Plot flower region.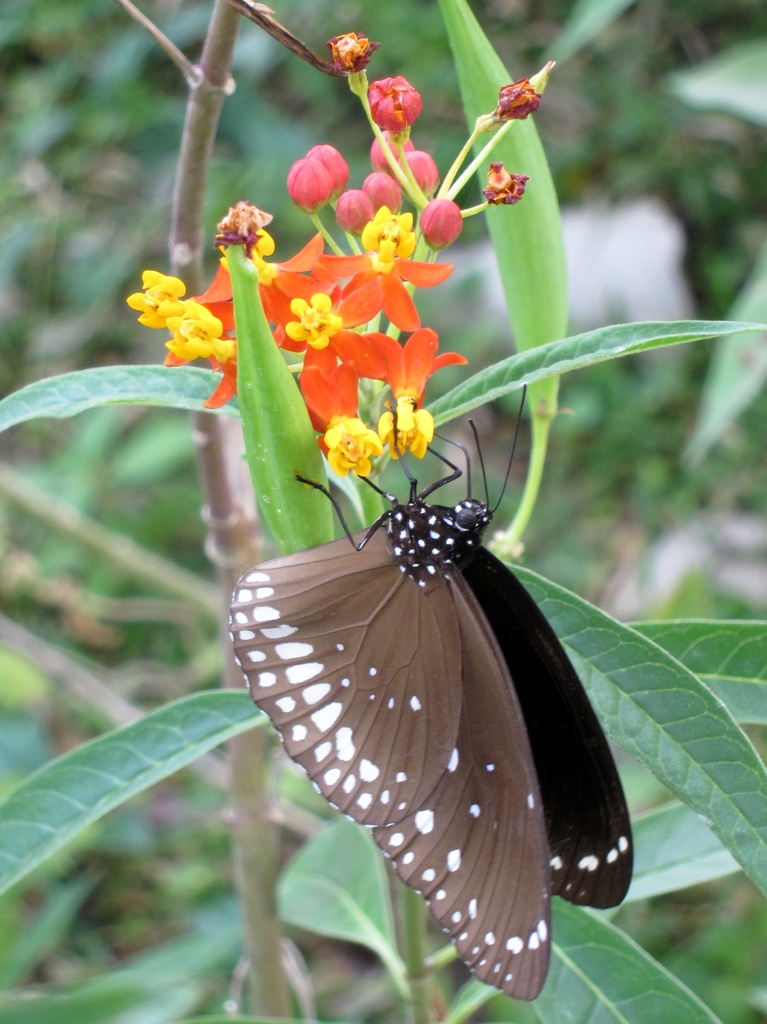
Plotted at <bbox>496, 78, 540, 124</bbox>.
